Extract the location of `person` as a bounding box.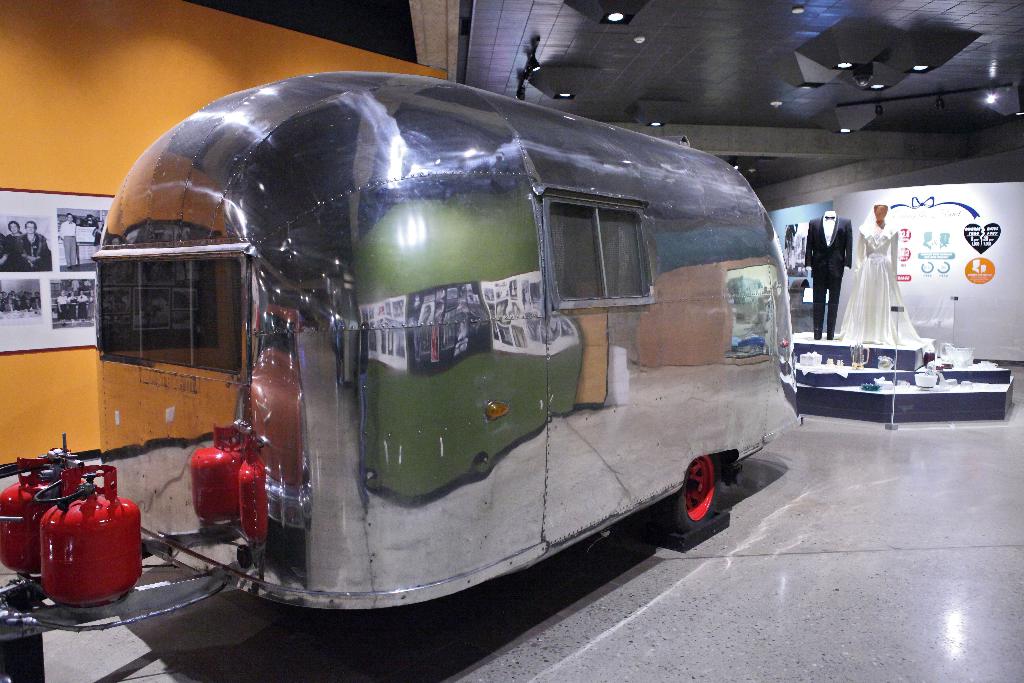
(91,218,104,252).
